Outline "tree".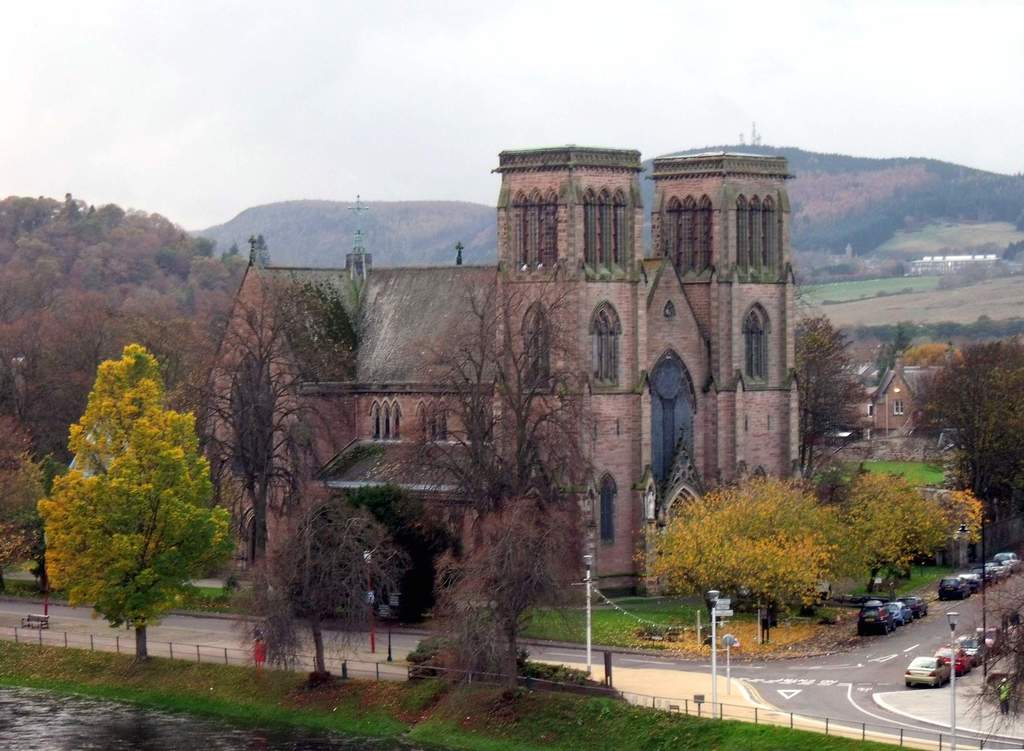
Outline: (841, 464, 981, 595).
